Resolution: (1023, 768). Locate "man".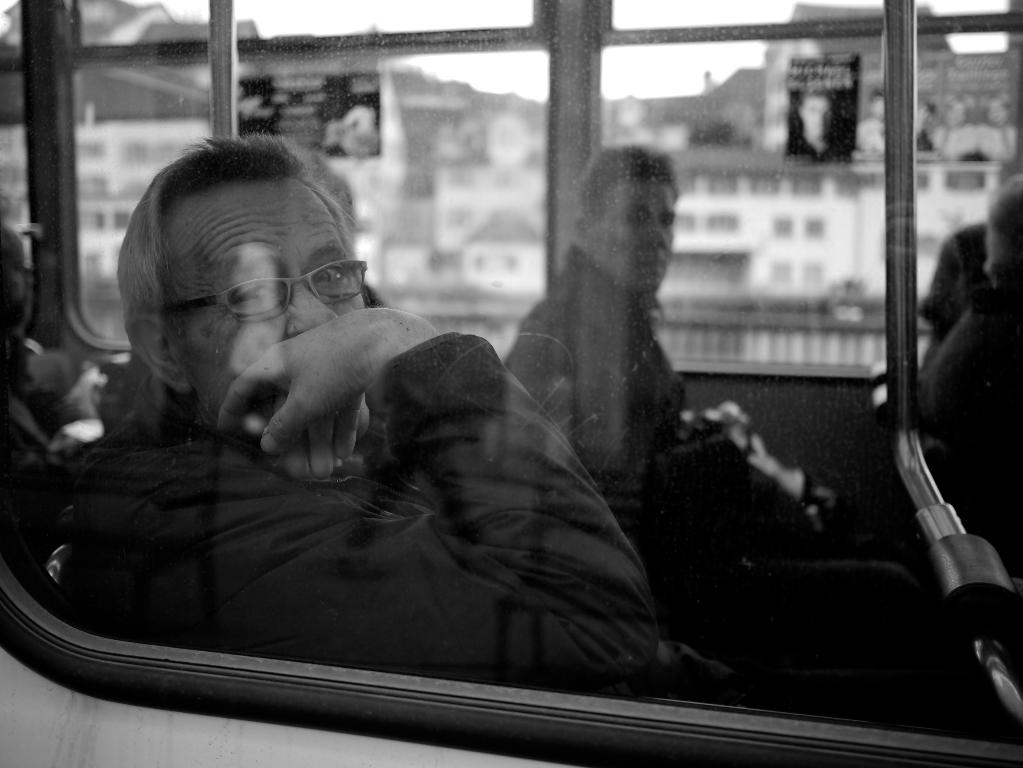
detection(497, 137, 830, 537).
